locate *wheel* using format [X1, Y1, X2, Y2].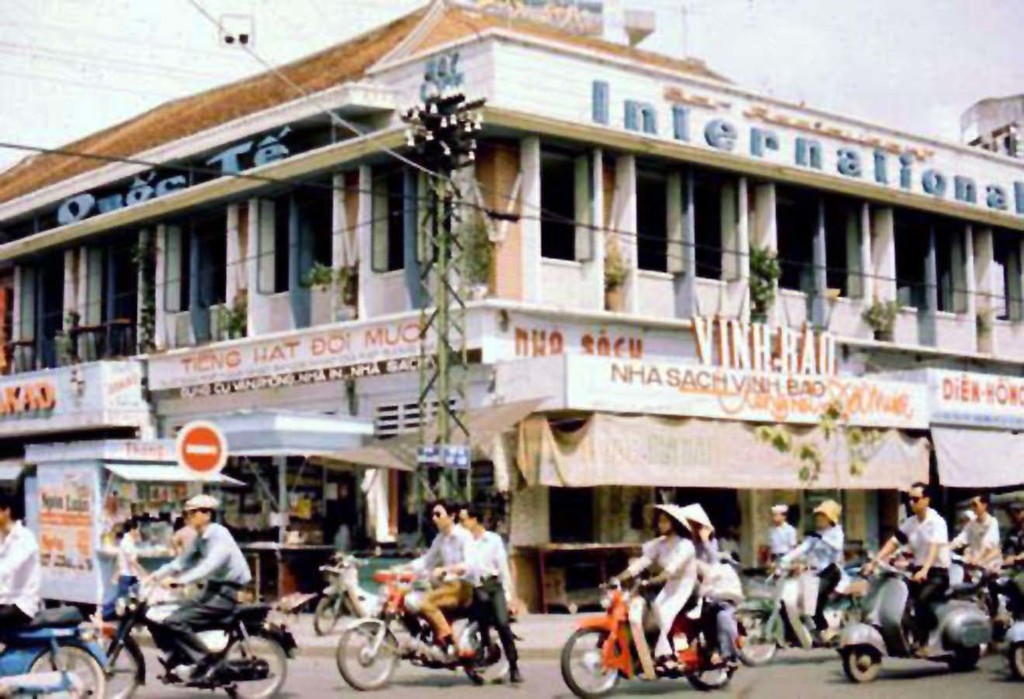
[560, 625, 619, 697].
